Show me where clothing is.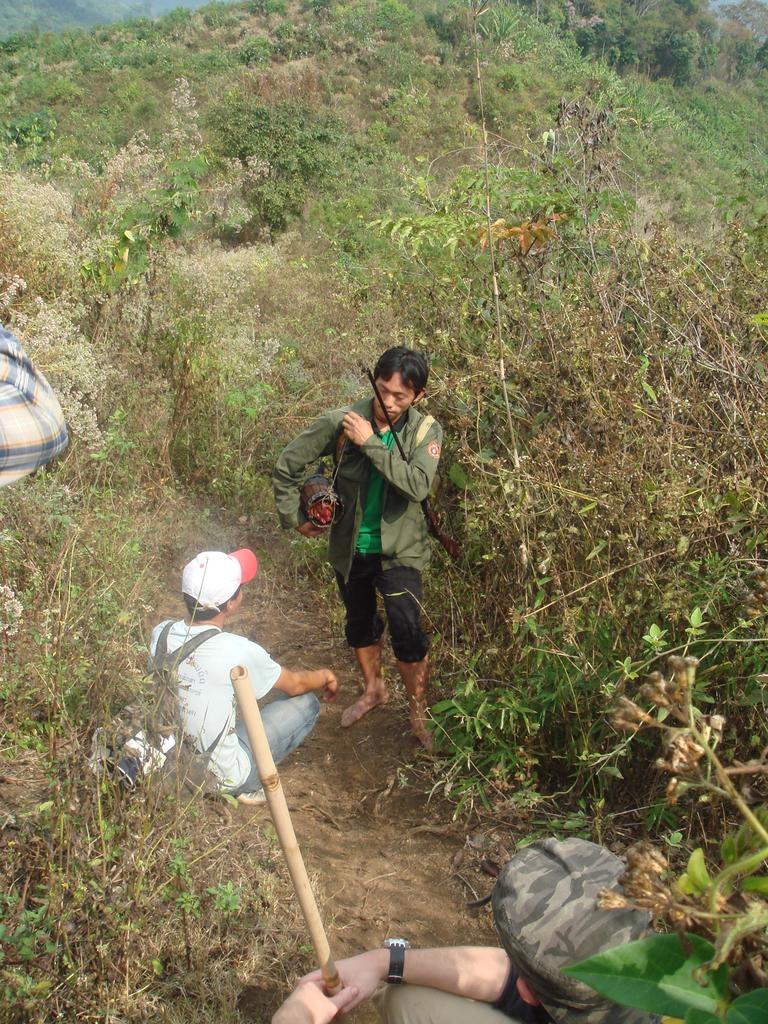
clothing is at [left=0, top=326, right=78, bottom=495].
